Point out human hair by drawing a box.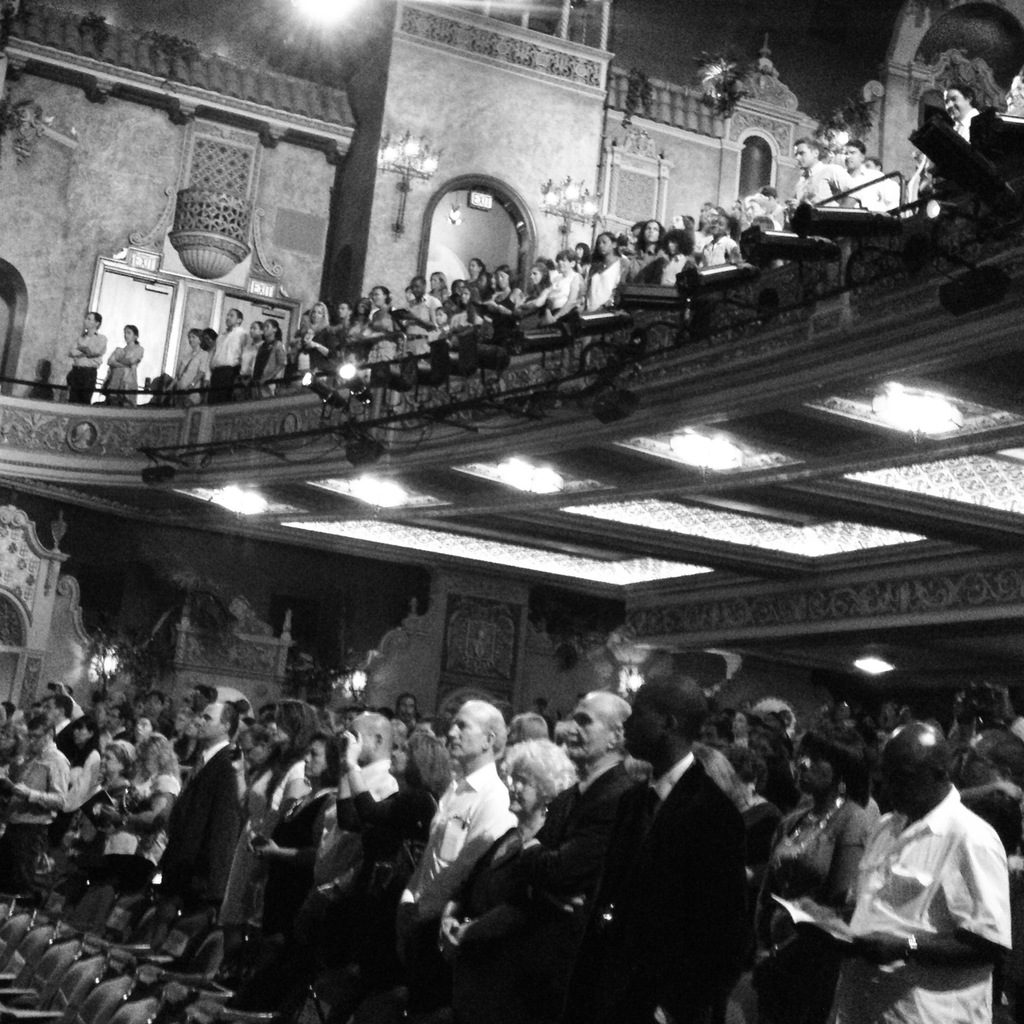
select_region(534, 265, 548, 280).
